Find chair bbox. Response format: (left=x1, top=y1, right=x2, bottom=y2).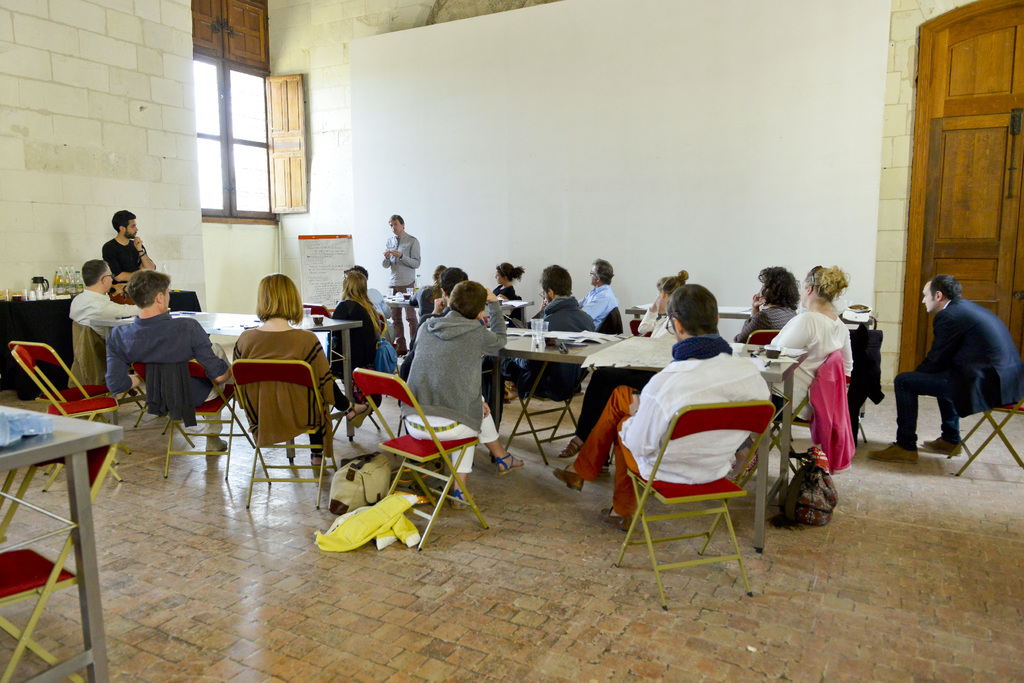
(left=11, top=337, right=136, bottom=474).
